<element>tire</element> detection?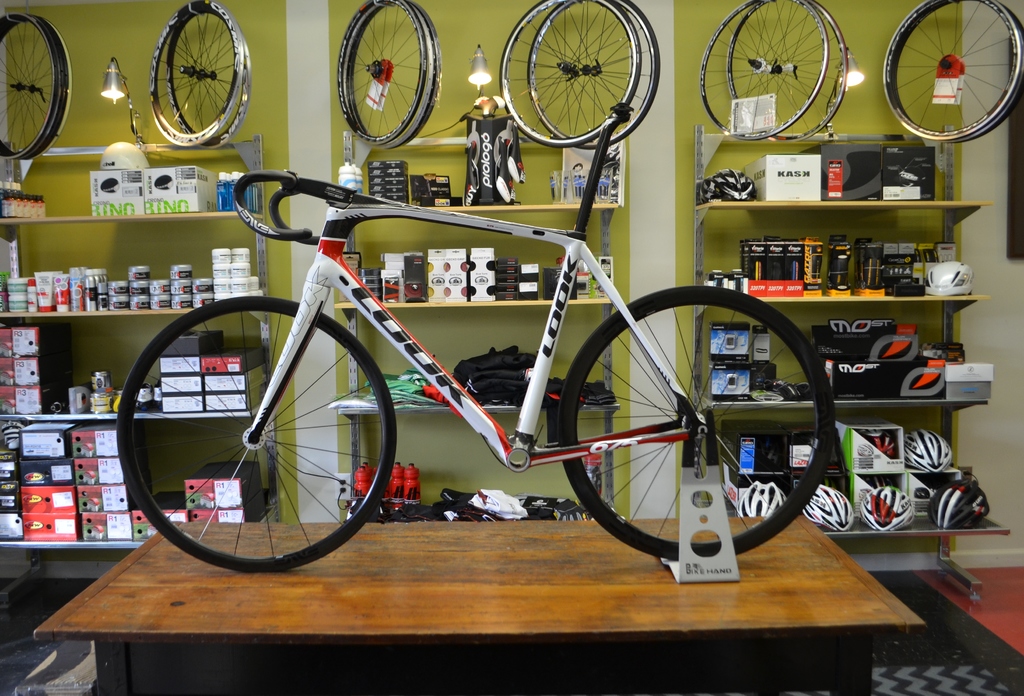
556:282:836:562
